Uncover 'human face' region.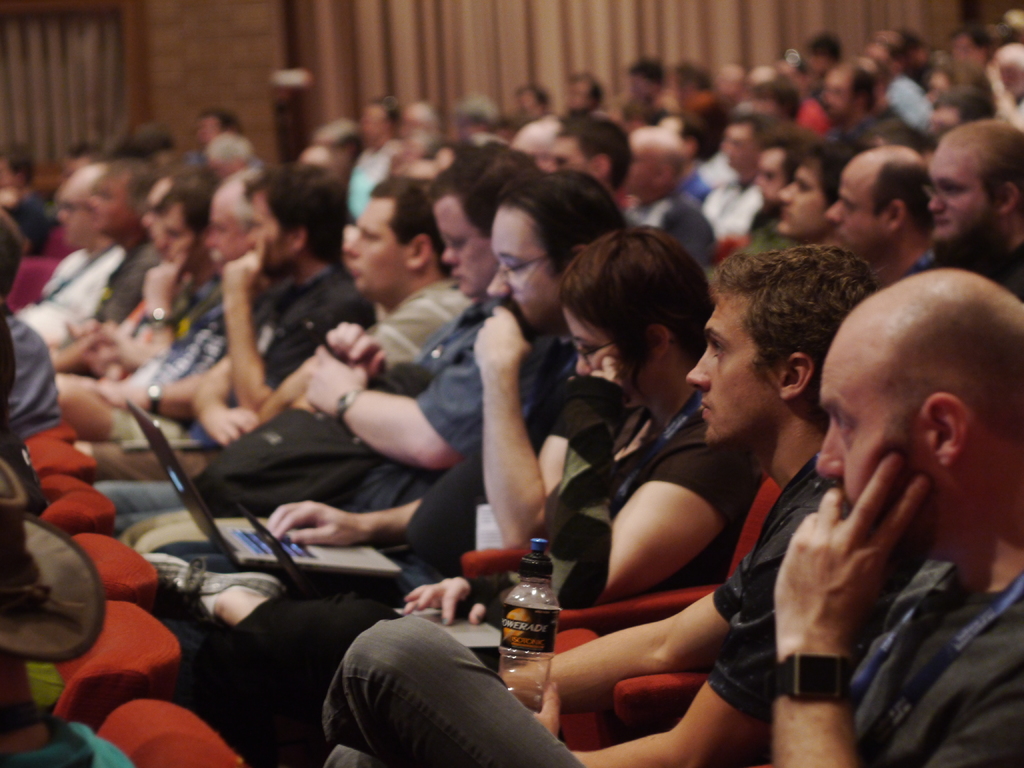
Uncovered: detection(718, 125, 751, 171).
